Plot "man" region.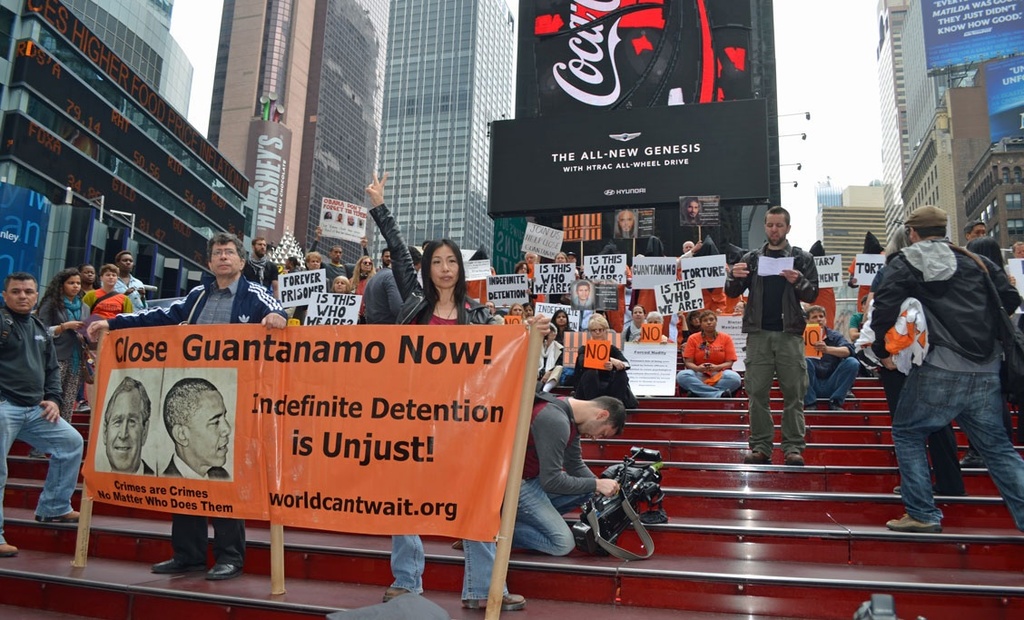
Plotted at select_region(162, 370, 233, 480).
